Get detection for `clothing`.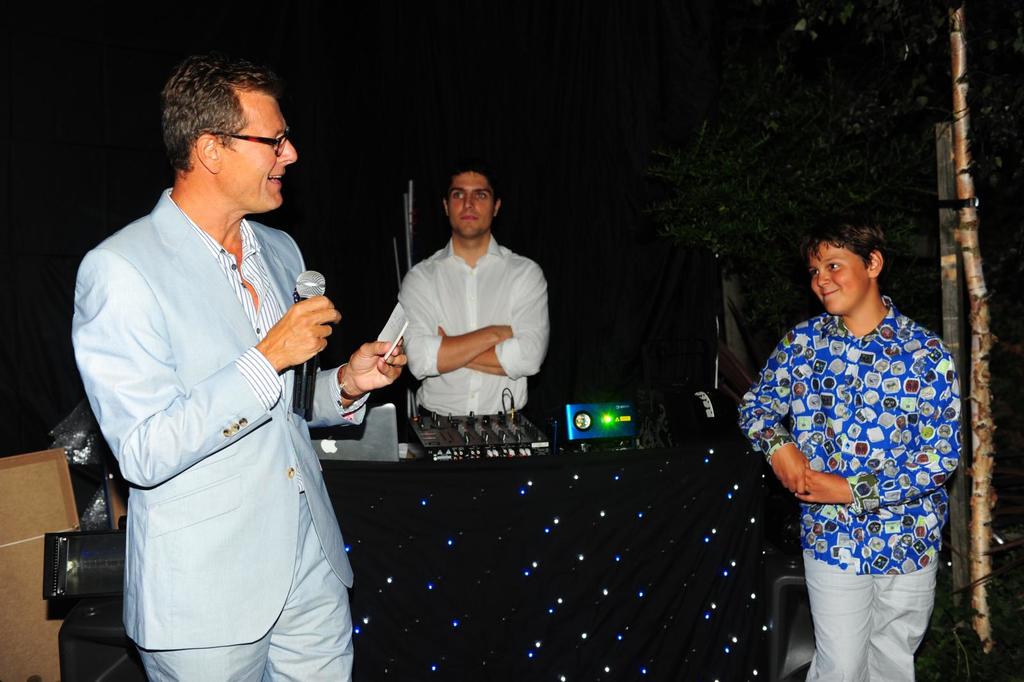
Detection: [left=64, top=152, right=364, bottom=665].
